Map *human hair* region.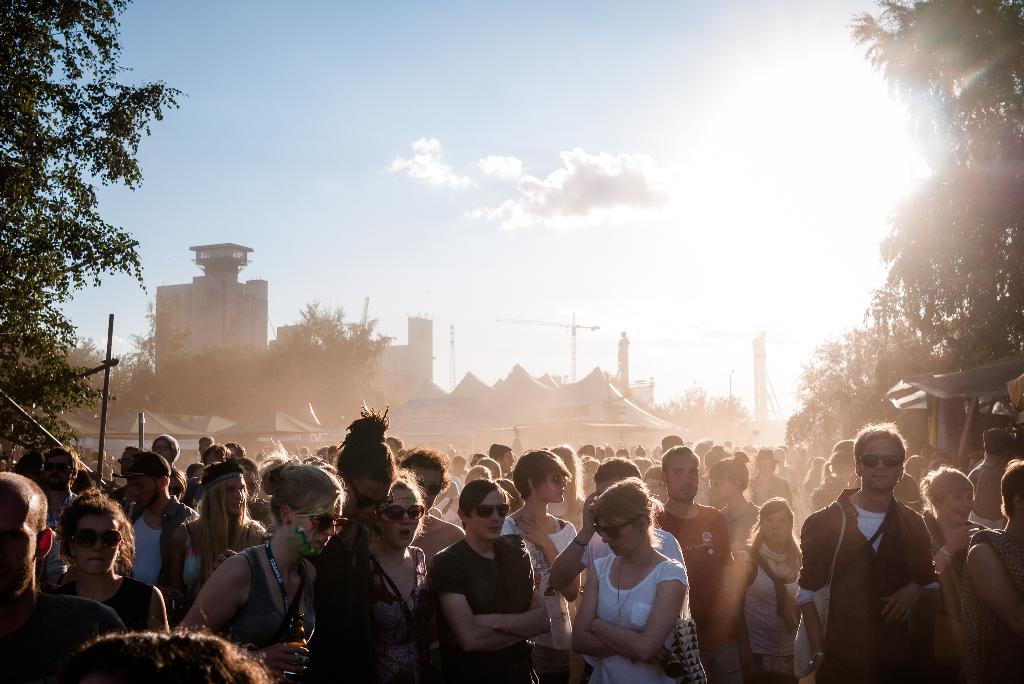
Mapped to [198,459,251,575].
